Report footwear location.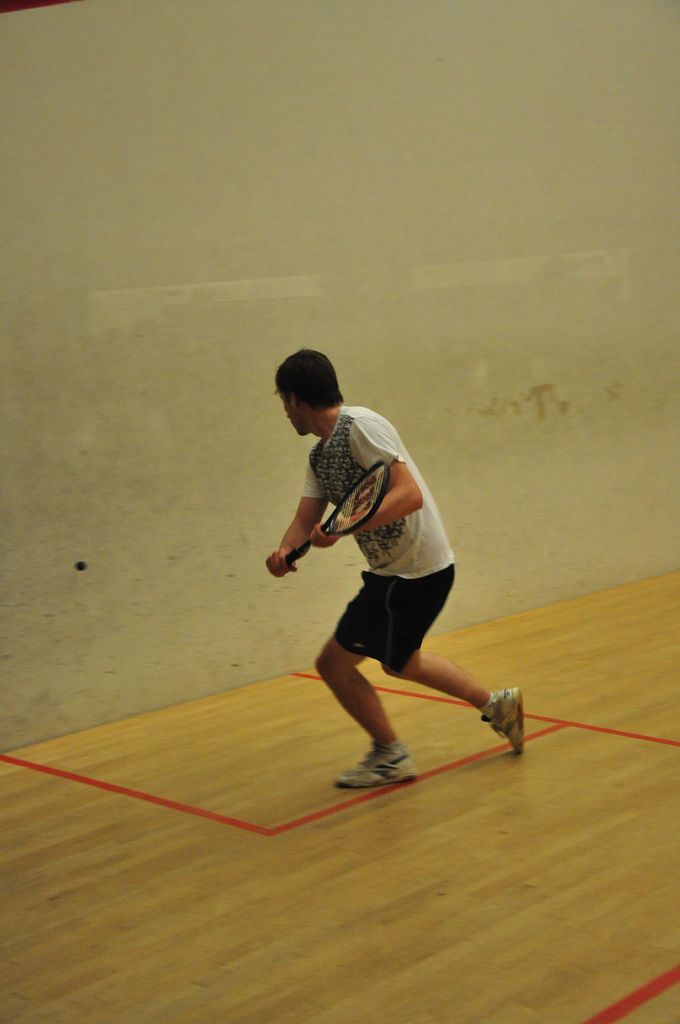
Report: 343/743/430/799.
